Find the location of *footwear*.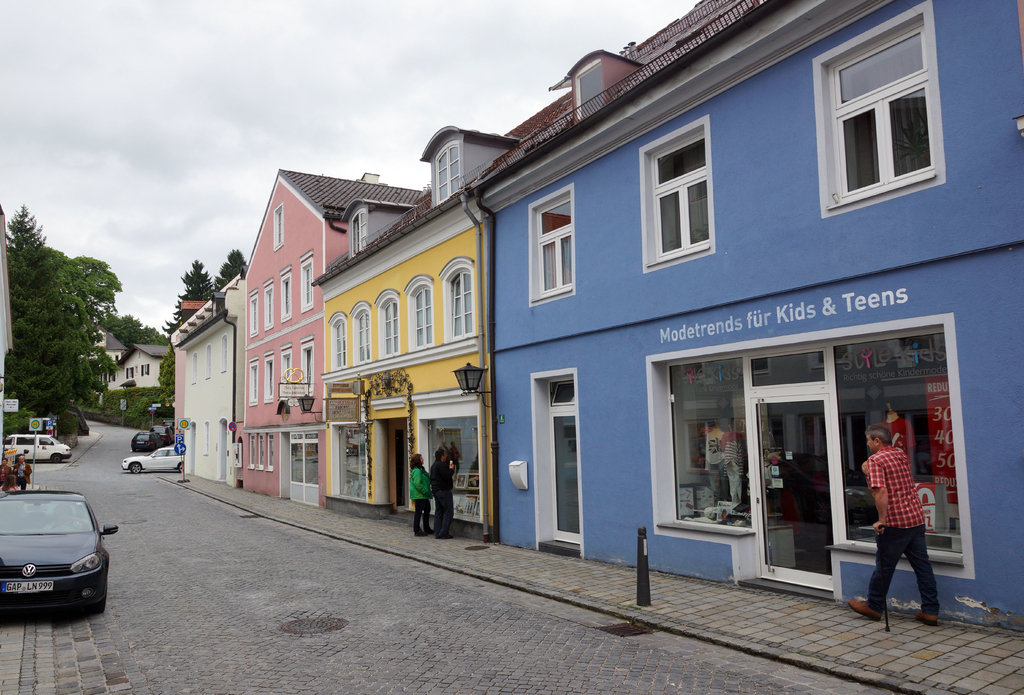
Location: detection(915, 609, 936, 625).
